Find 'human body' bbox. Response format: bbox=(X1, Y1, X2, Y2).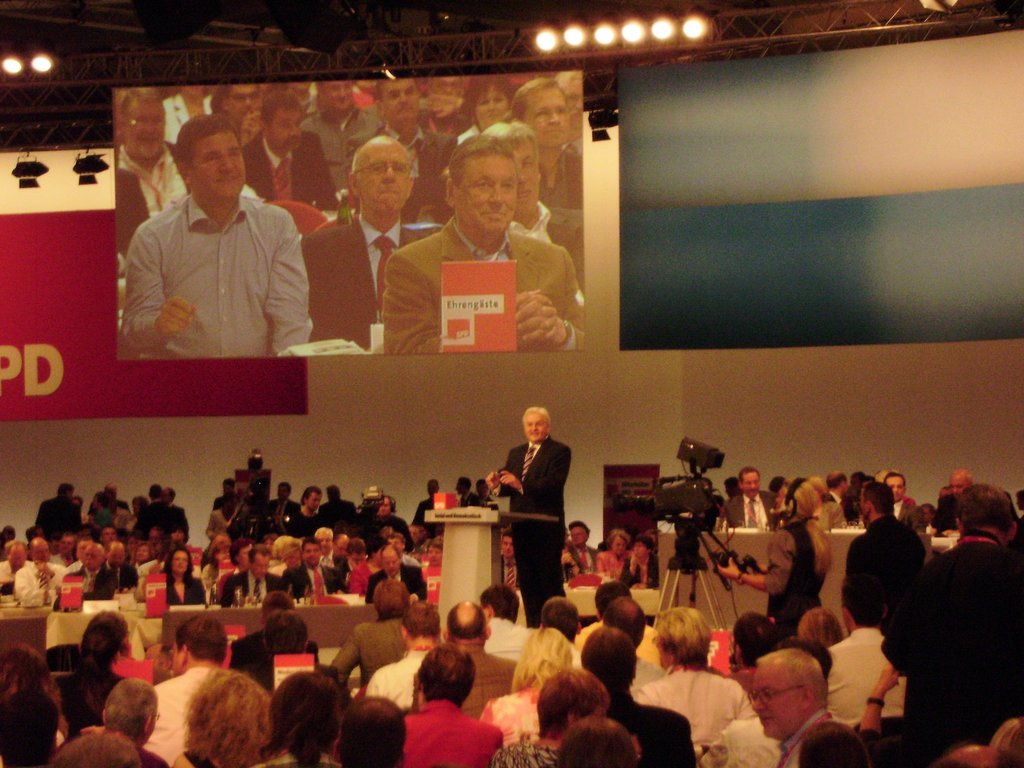
bbox=(845, 509, 926, 631).
